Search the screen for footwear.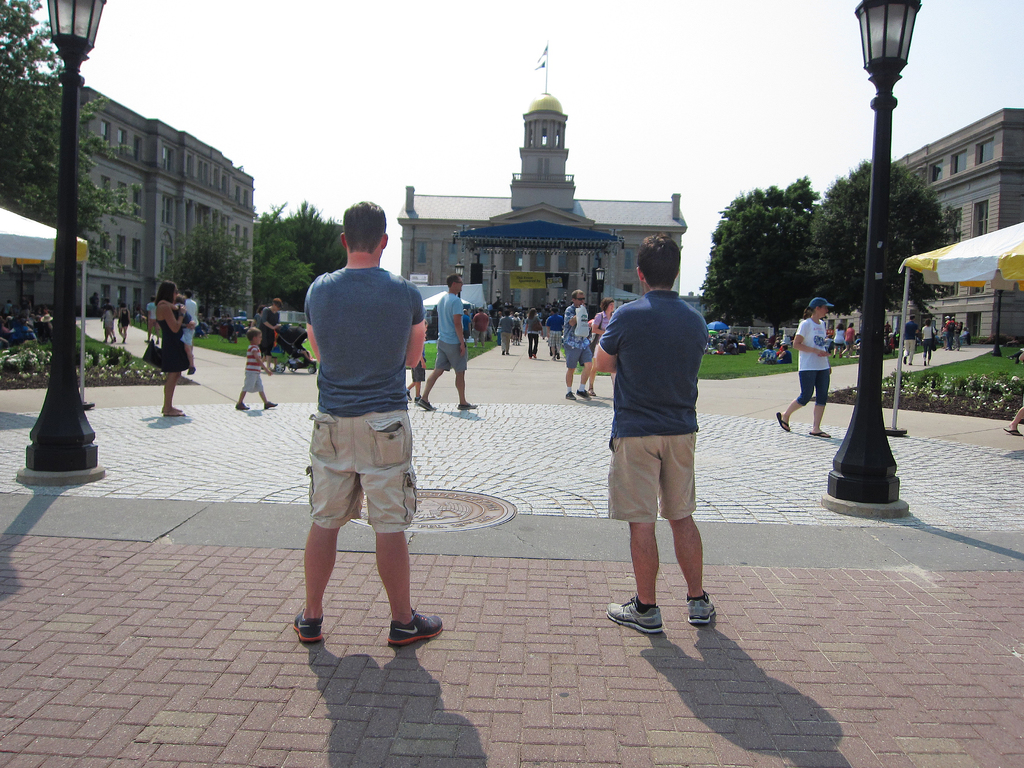
Found at region(291, 605, 323, 642).
